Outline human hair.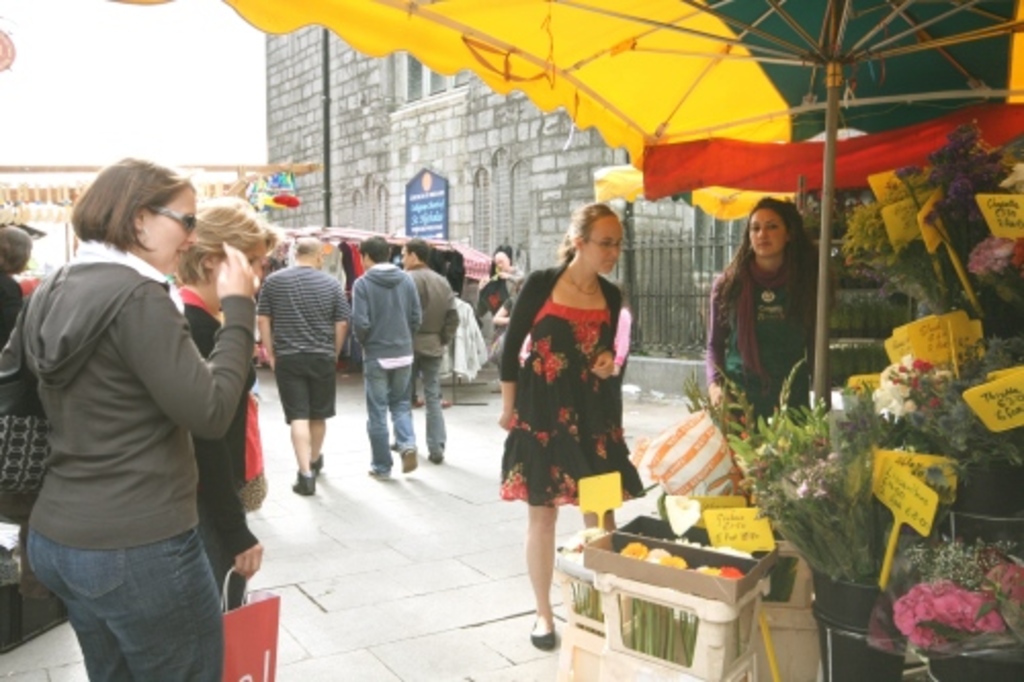
Outline: l=293, t=233, r=319, b=266.
